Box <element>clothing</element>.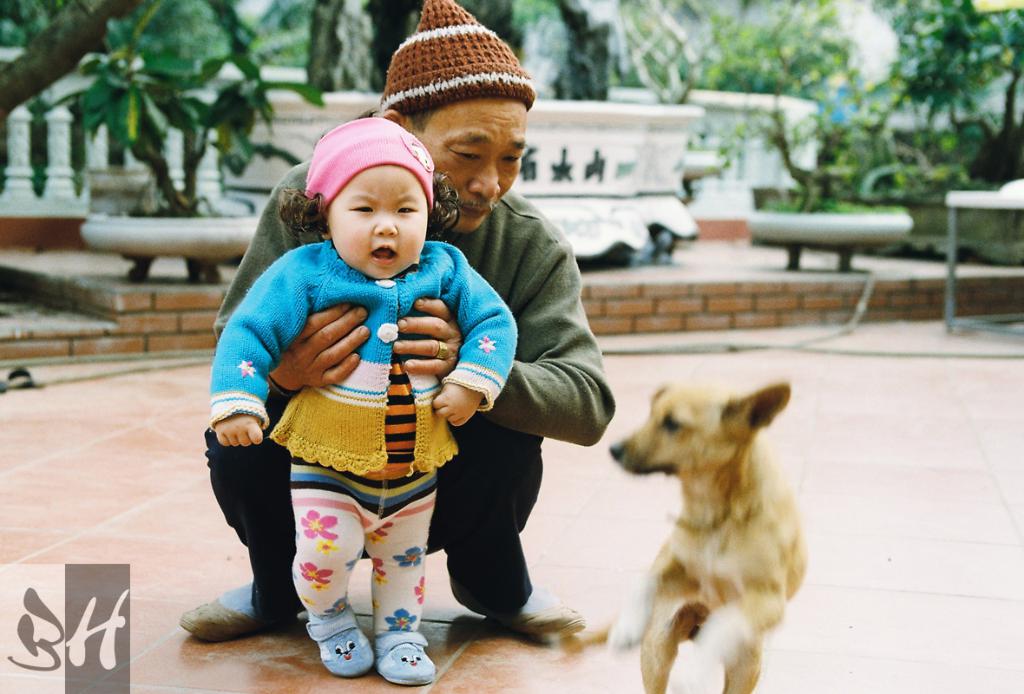
<region>200, 159, 619, 627</region>.
